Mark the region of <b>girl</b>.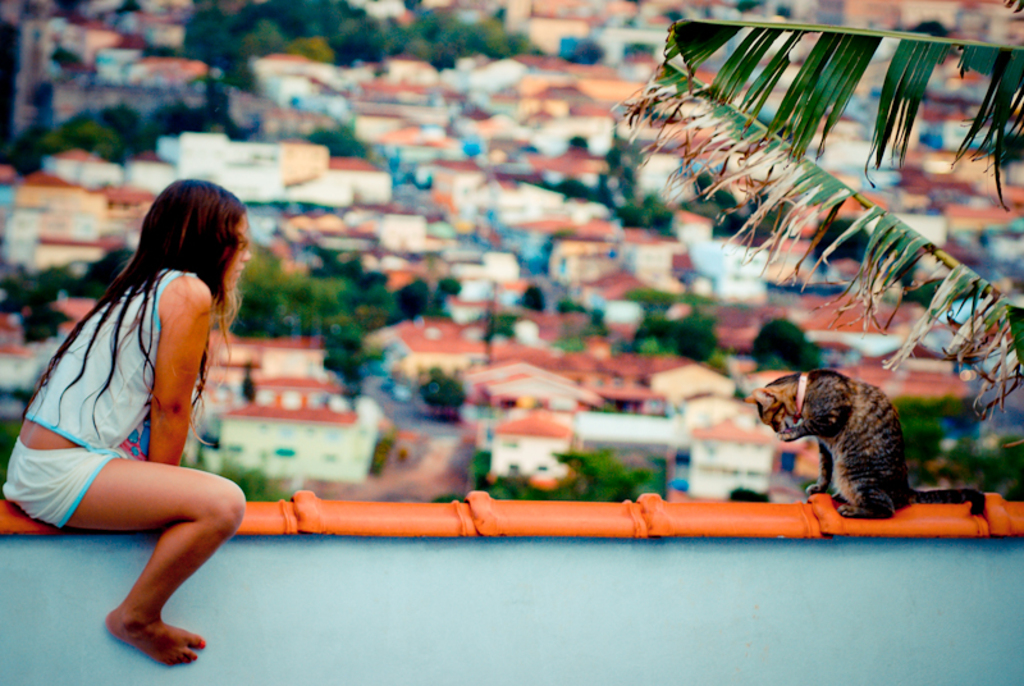
Region: Rect(0, 175, 246, 662).
